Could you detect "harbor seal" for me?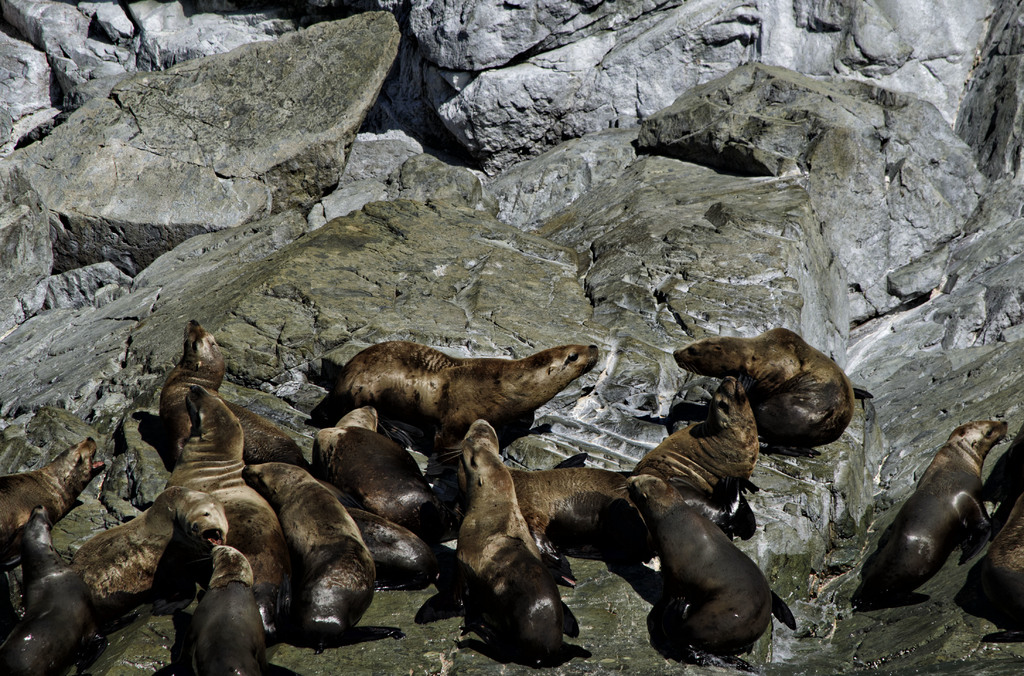
Detection result: bbox=[268, 459, 382, 650].
